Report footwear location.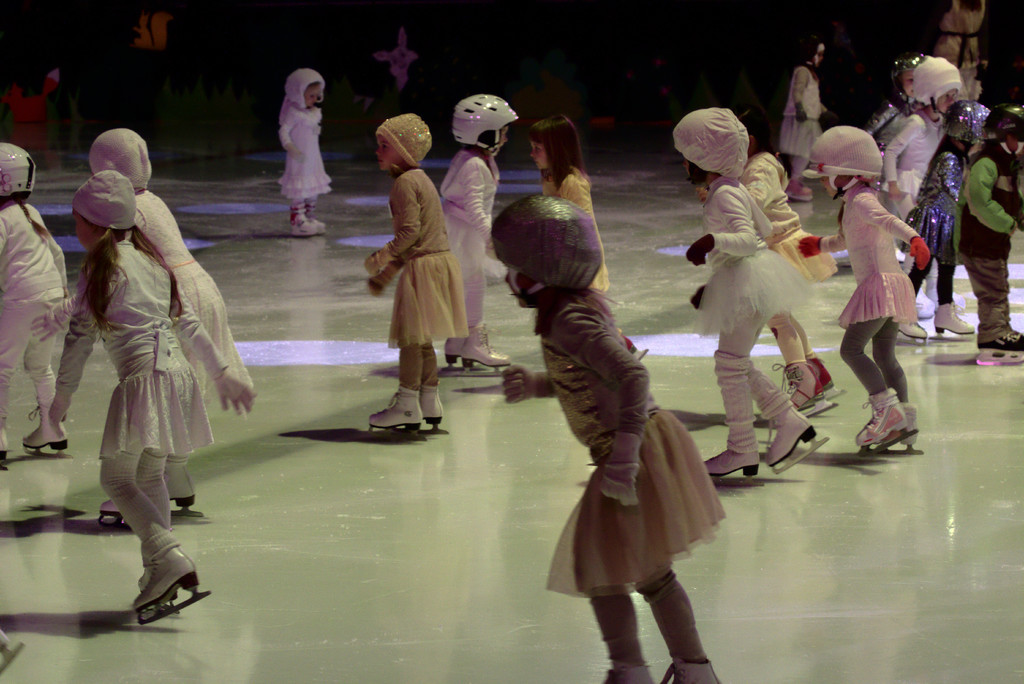
Report: [809, 348, 855, 397].
